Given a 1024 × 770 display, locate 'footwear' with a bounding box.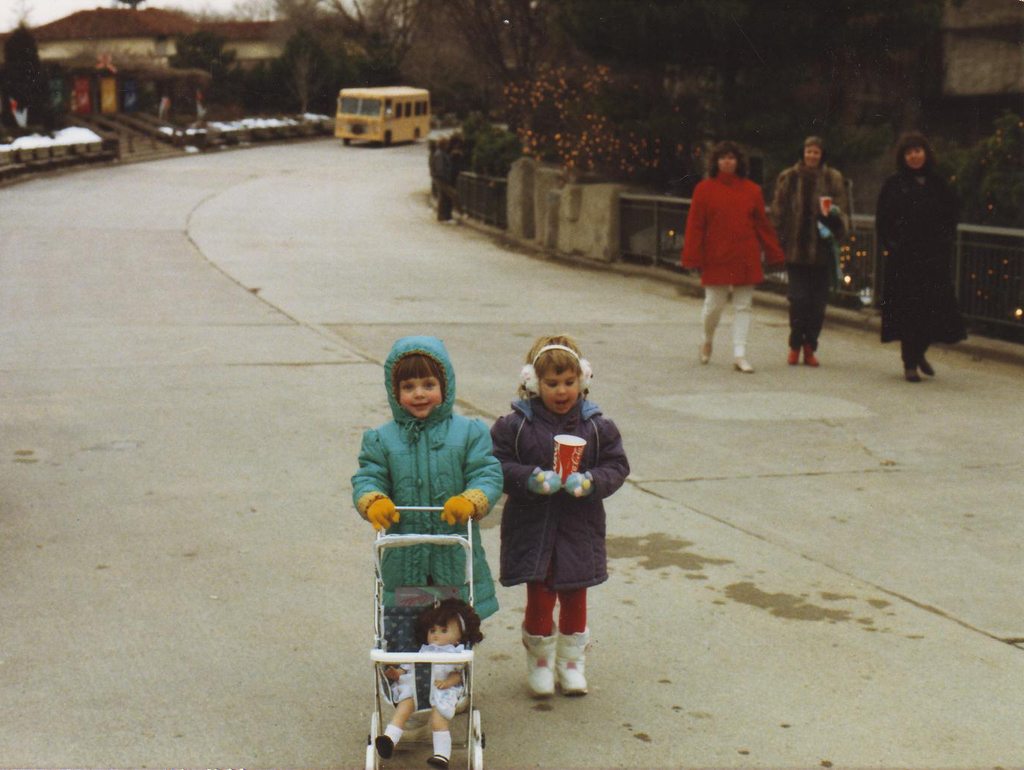
Located: [left=802, top=348, right=815, bottom=367].
